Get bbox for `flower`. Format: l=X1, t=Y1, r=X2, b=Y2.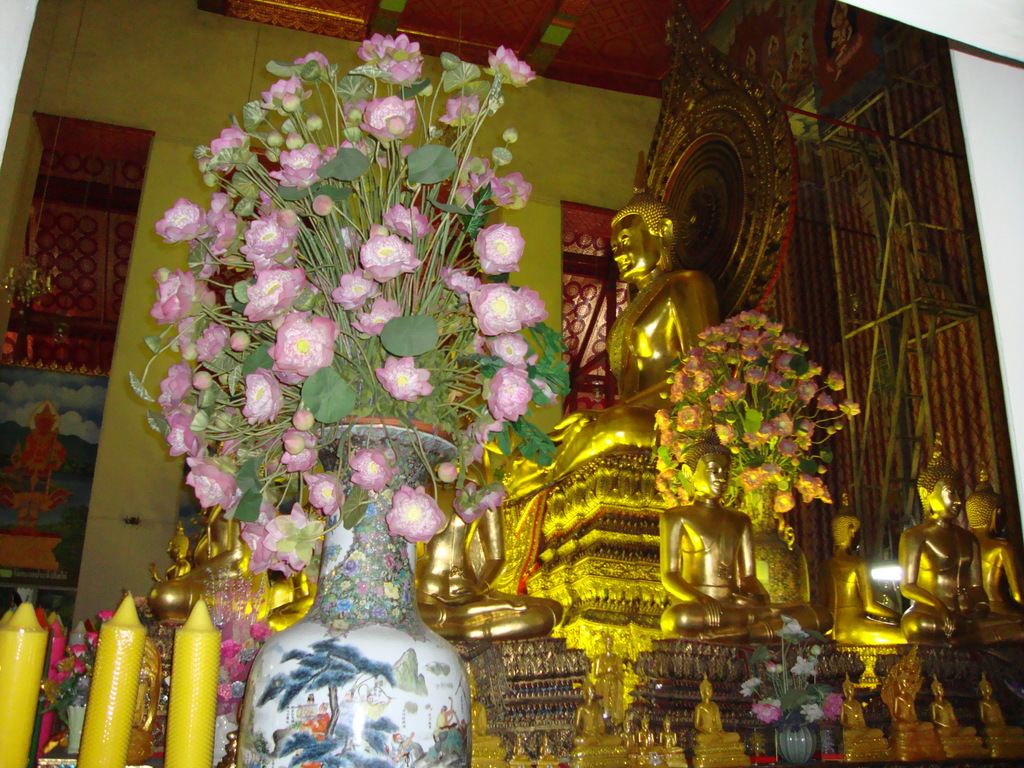
l=68, t=641, r=86, b=658.
